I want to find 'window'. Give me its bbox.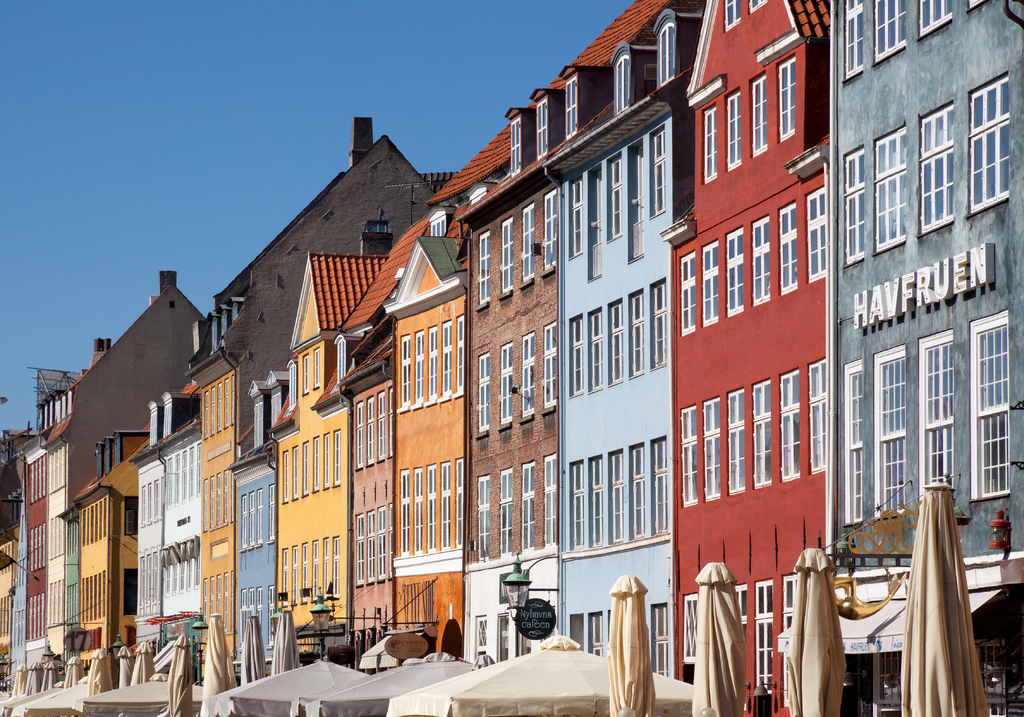
Rect(780, 371, 799, 480).
